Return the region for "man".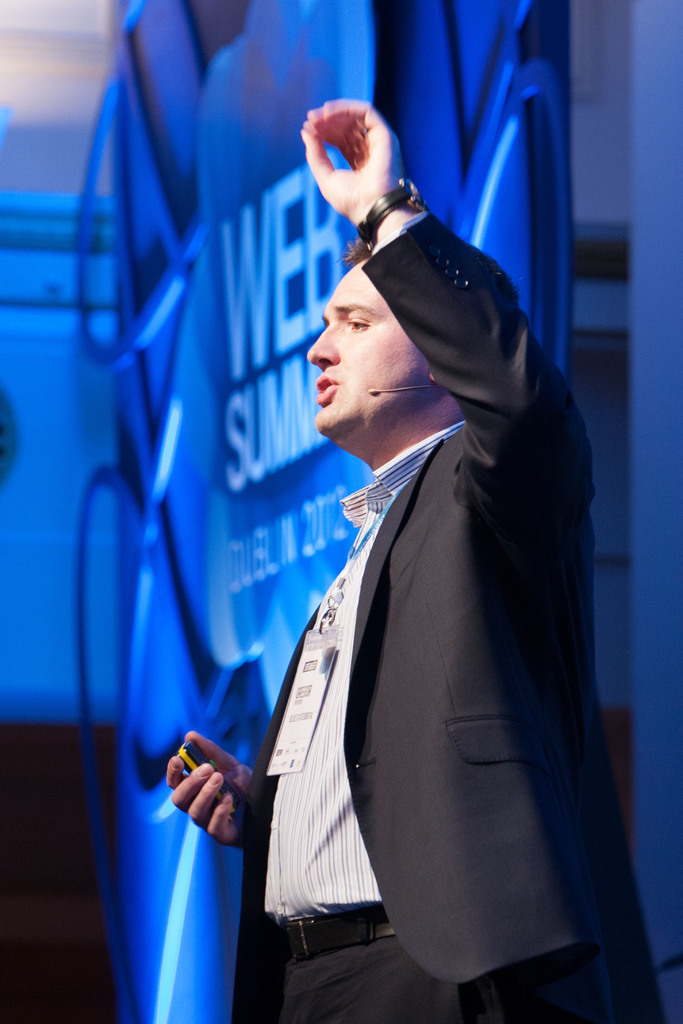
{"x1": 161, "y1": 100, "x2": 676, "y2": 1023}.
